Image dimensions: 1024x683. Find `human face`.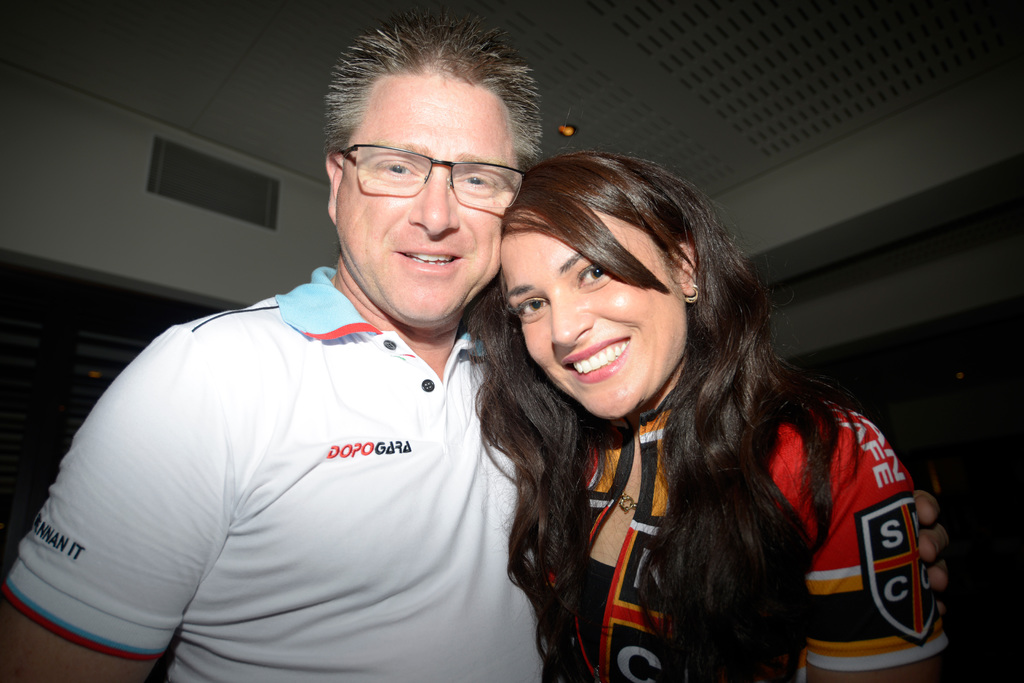
(left=335, top=68, right=509, bottom=327).
